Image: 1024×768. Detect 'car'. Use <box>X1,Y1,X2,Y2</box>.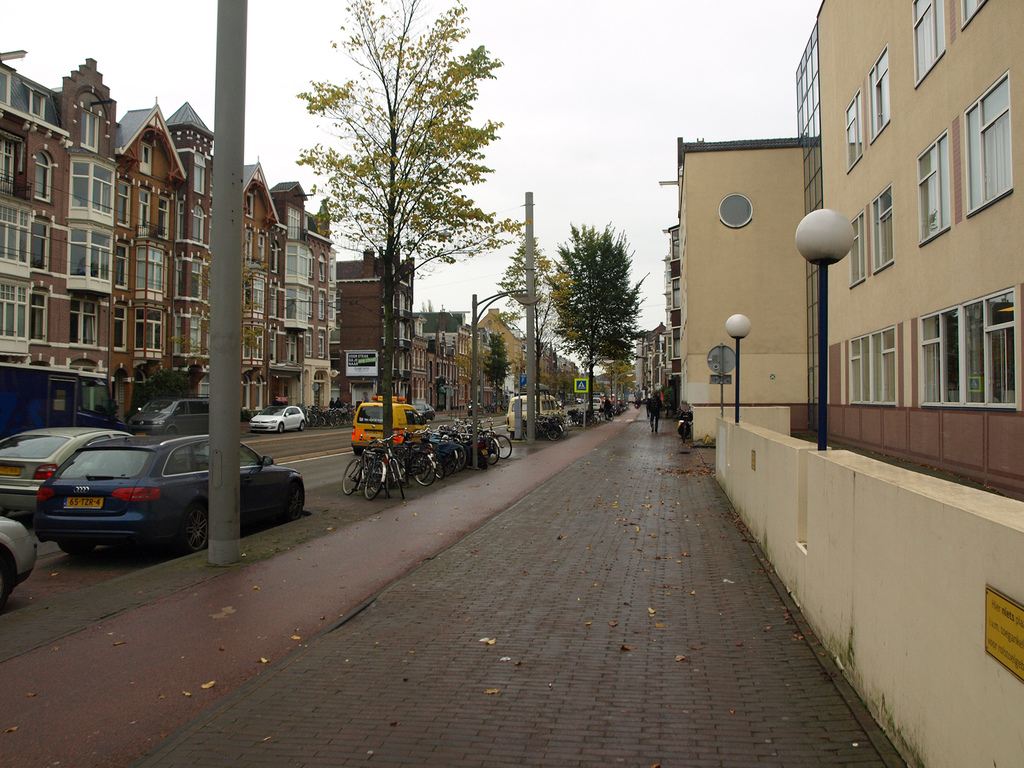
<box>0,422,158,528</box>.
